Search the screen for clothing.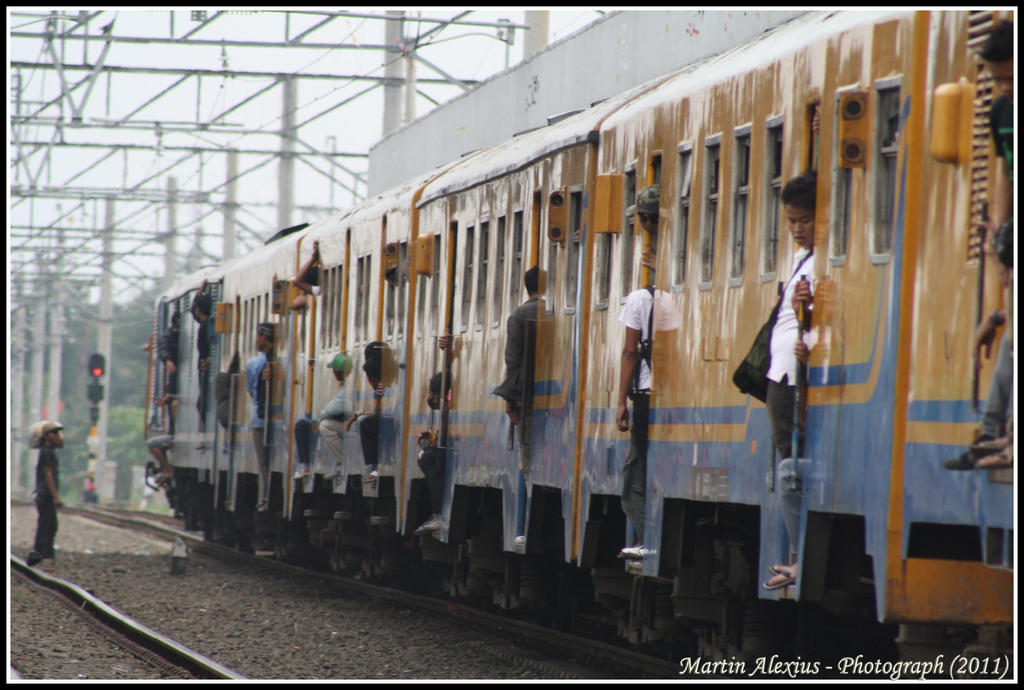
Found at bbox=(257, 347, 276, 423).
